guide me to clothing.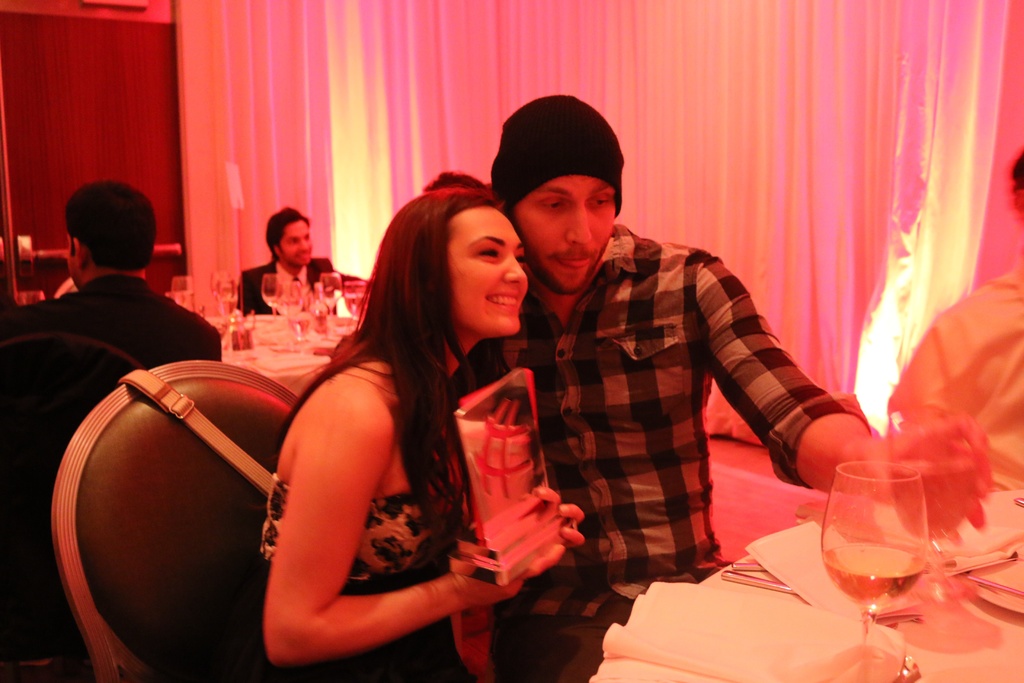
Guidance: locate(0, 270, 225, 488).
